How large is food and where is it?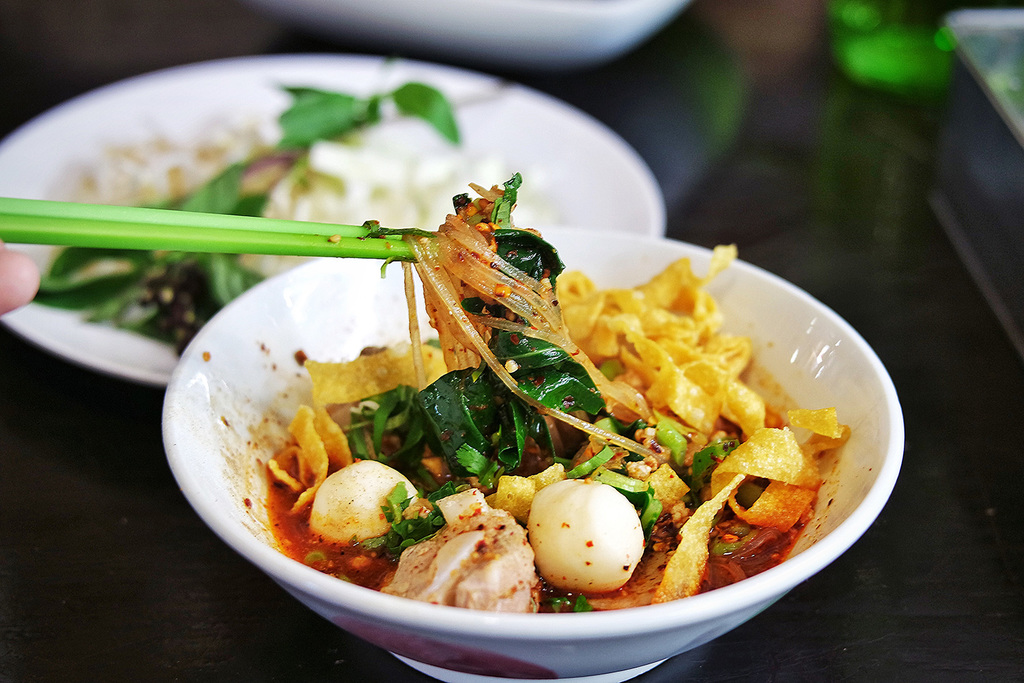
Bounding box: {"x1": 188, "y1": 155, "x2": 888, "y2": 626}.
